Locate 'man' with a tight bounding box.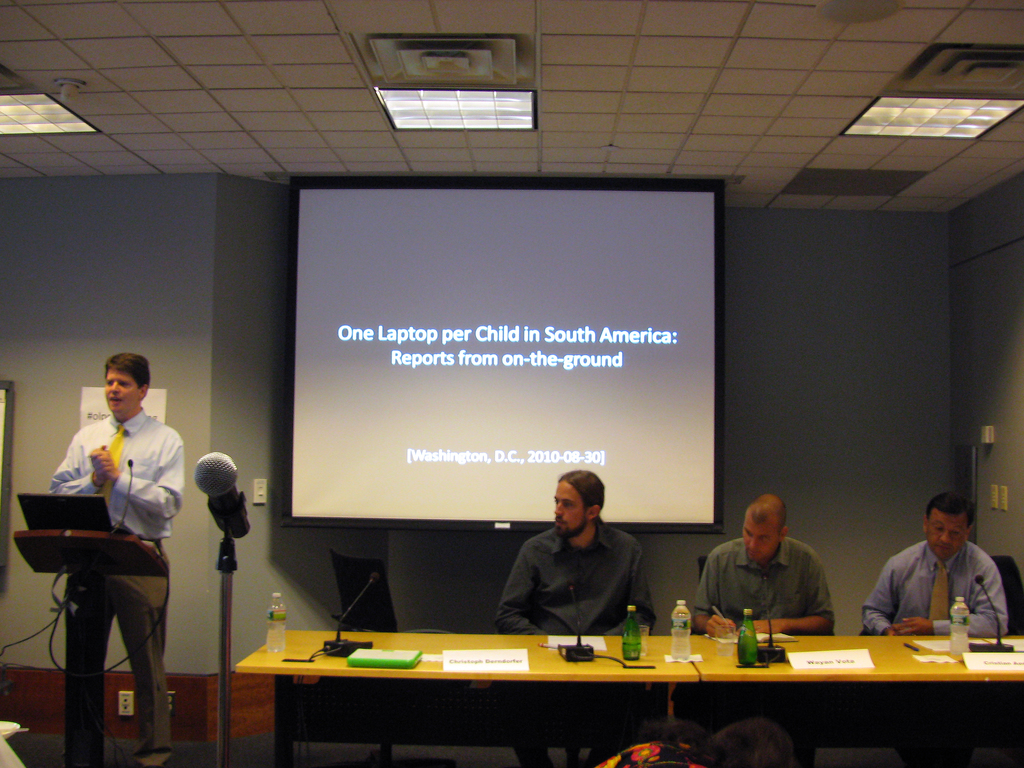
x1=484 y1=477 x2=662 y2=767.
